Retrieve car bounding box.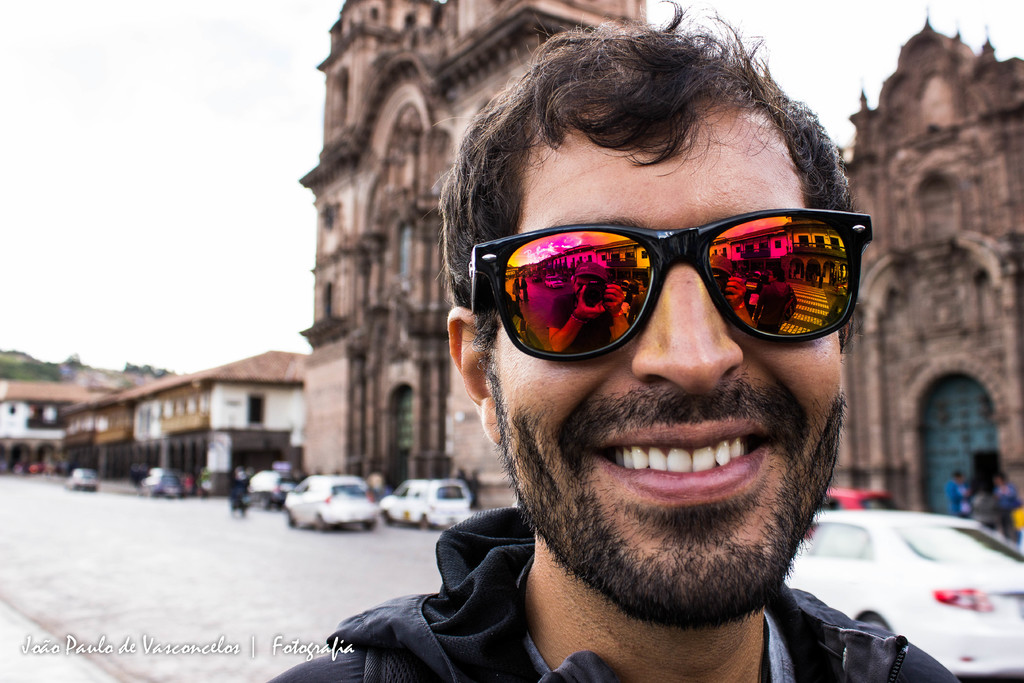
Bounding box: bbox=(282, 475, 376, 532).
